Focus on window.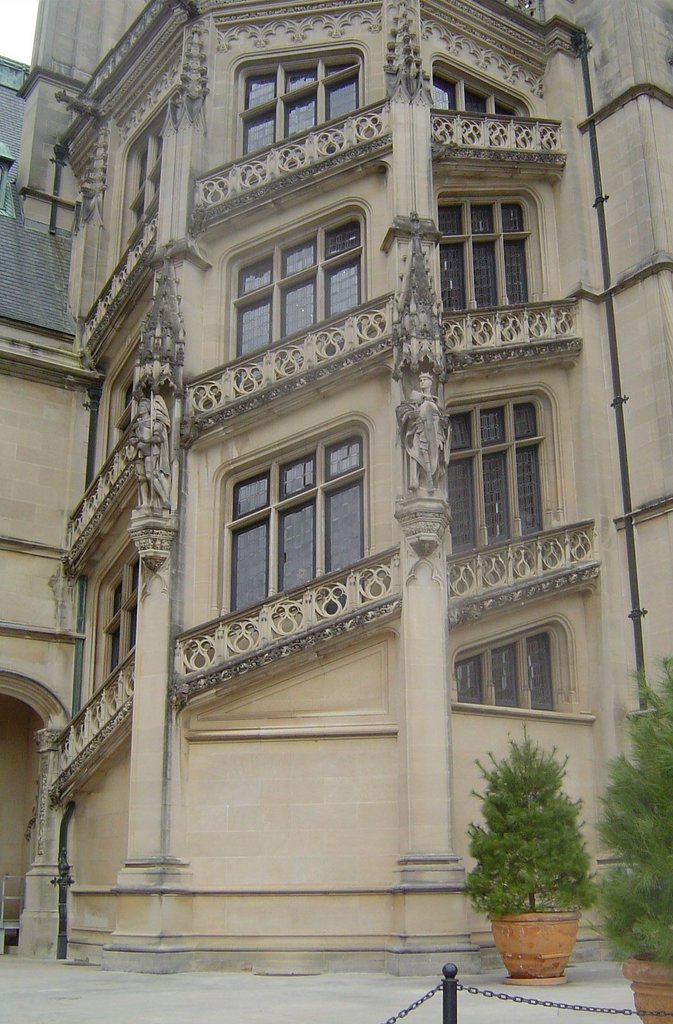
Focused at region(448, 398, 539, 557).
